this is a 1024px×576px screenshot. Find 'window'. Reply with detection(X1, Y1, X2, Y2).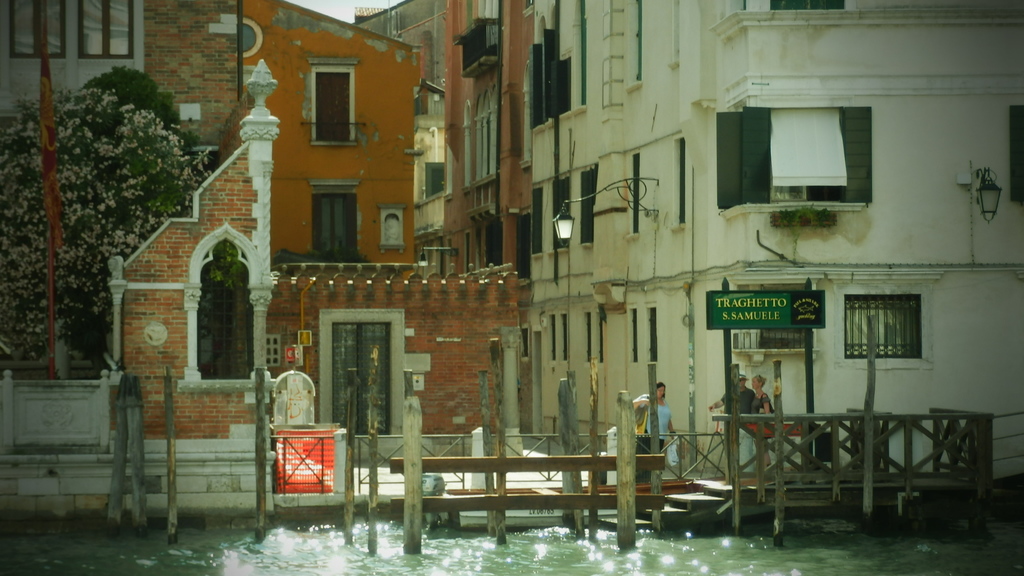
detection(769, 0, 848, 15).
